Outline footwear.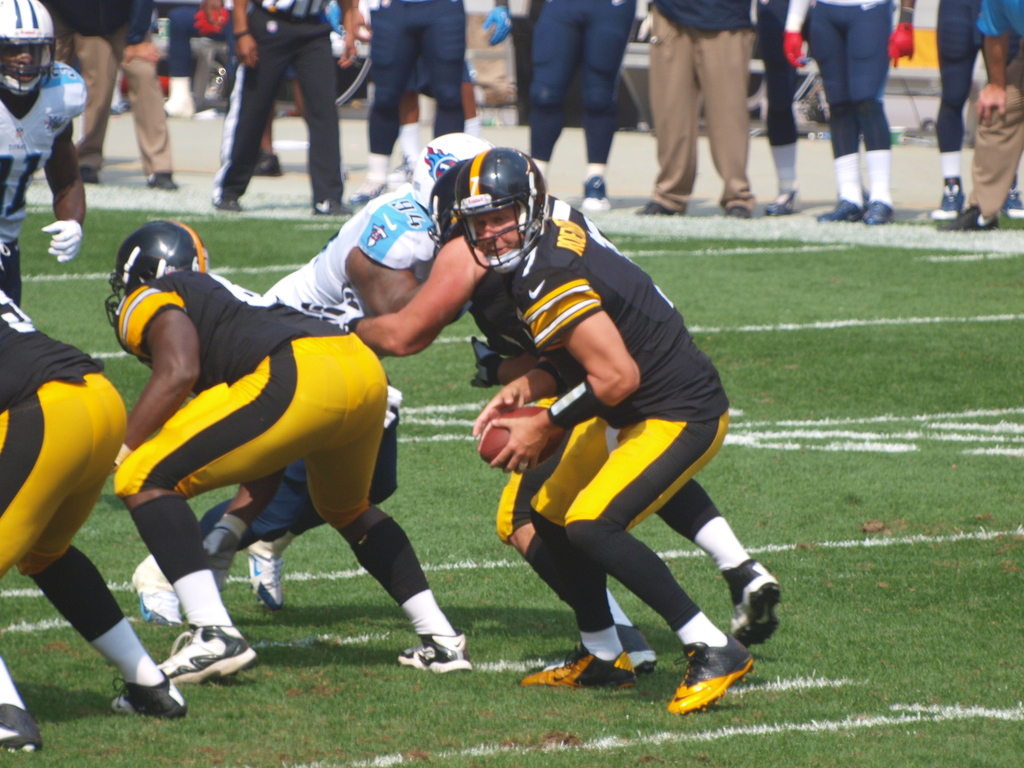
Outline: left=860, top=201, right=894, bottom=222.
